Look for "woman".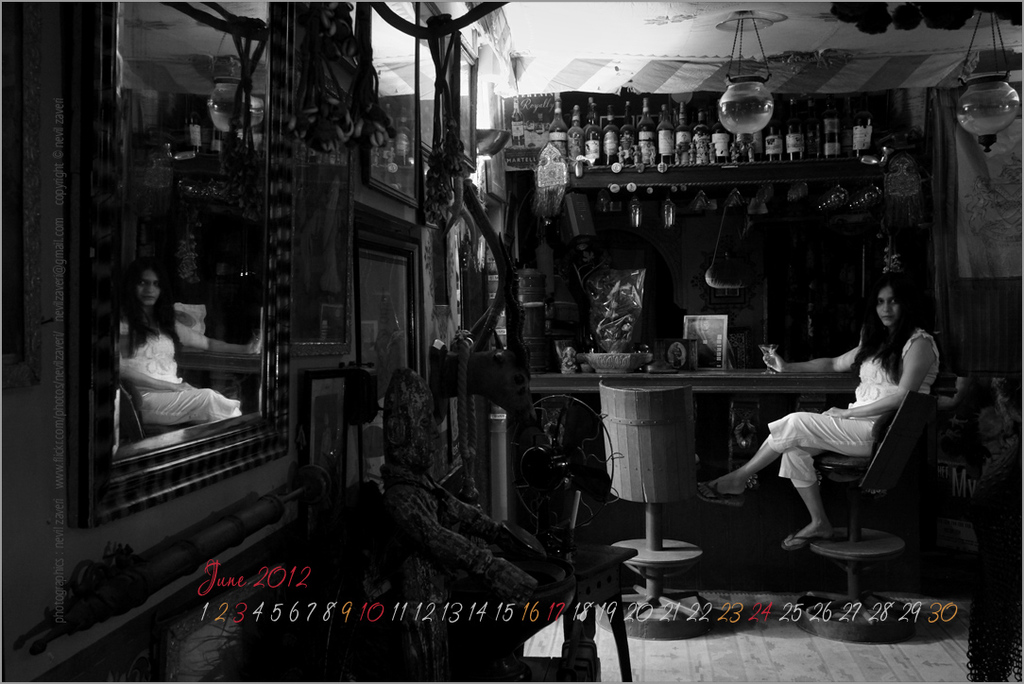
Found: box(762, 265, 948, 571).
